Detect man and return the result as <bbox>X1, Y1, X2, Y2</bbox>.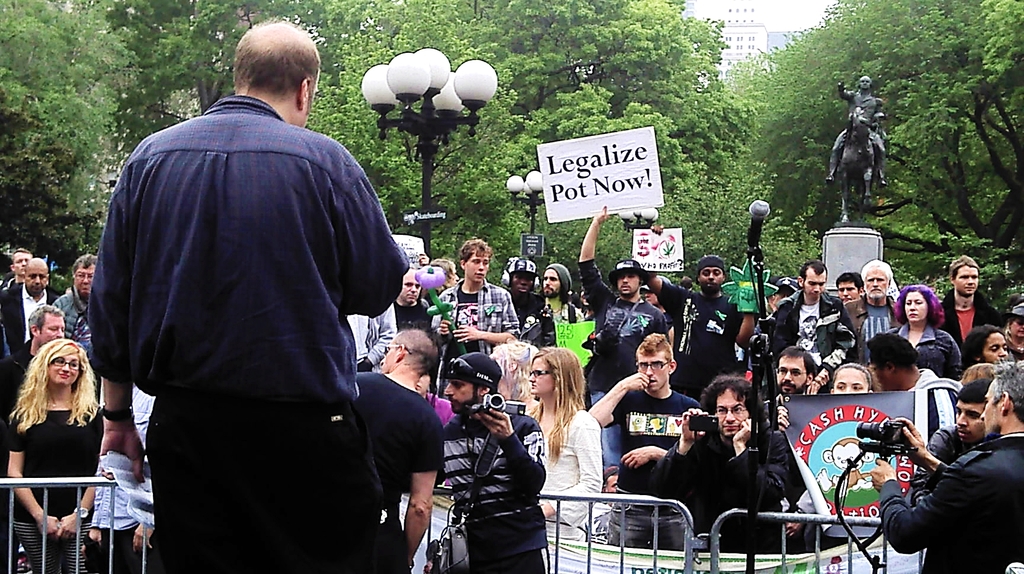
<bbox>324, 318, 459, 562</bbox>.
